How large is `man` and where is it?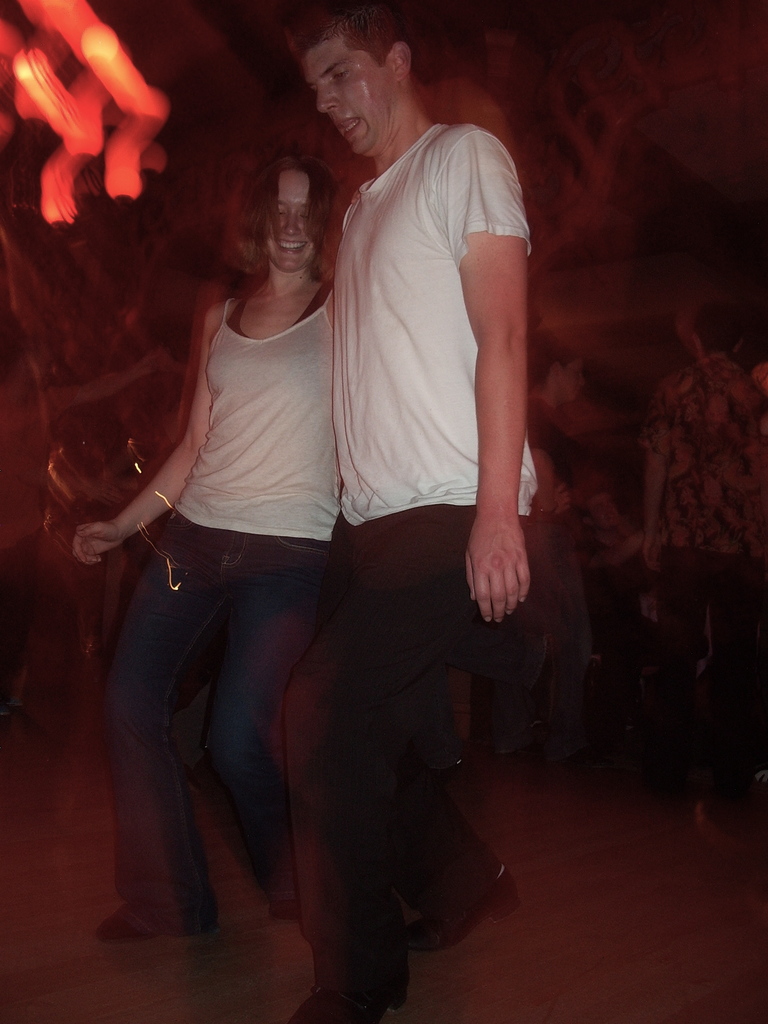
Bounding box: (287,0,543,1023).
